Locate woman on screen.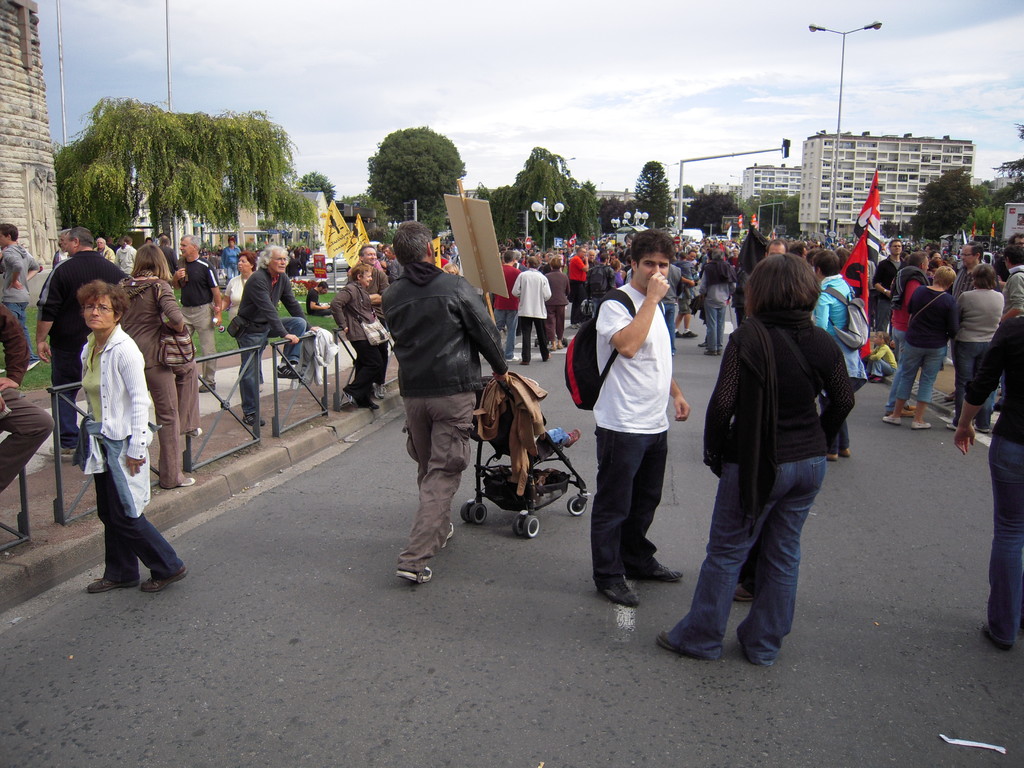
On screen at (212, 252, 267, 395).
